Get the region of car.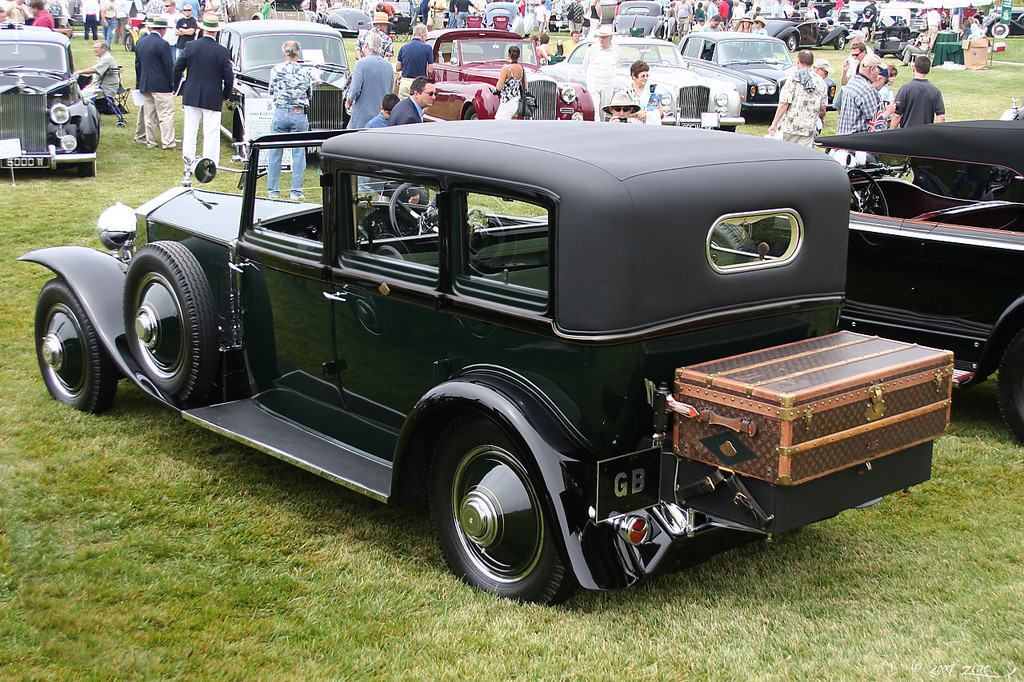
610:0:667:38.
